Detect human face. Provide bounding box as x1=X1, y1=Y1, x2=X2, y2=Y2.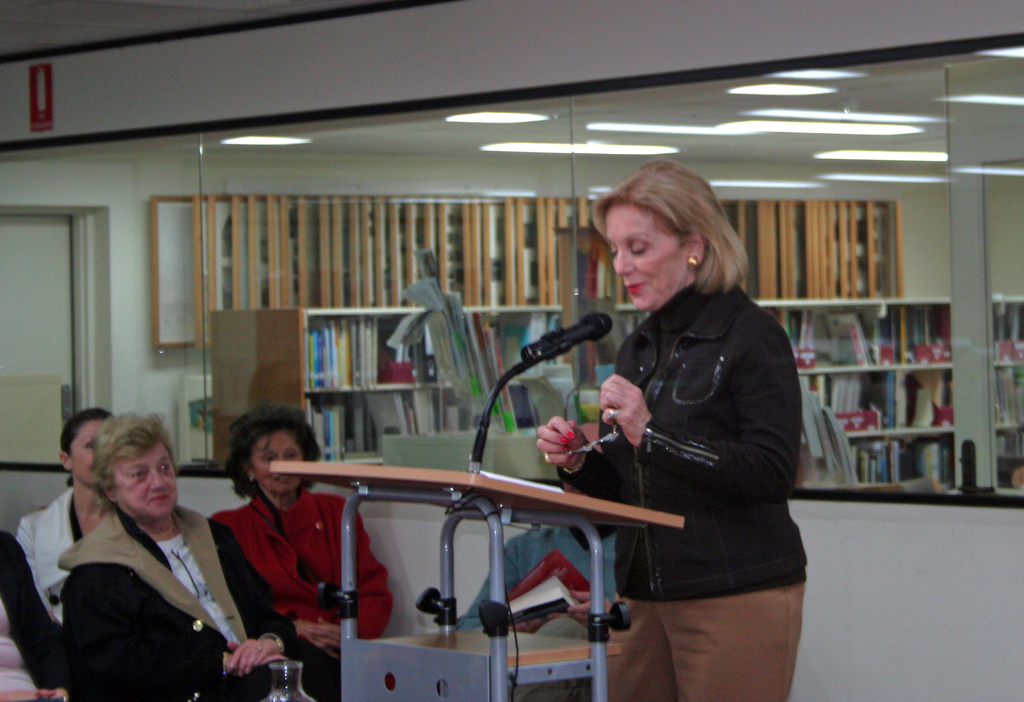
x1=248, y1=425, x2=307, y2=496.
